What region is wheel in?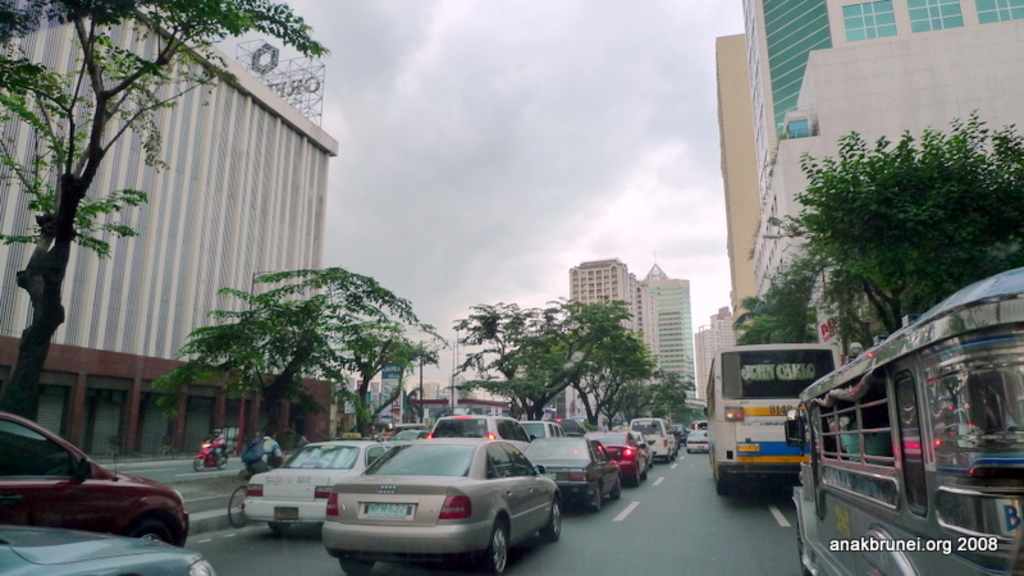
(613, 479, 625, 495).
